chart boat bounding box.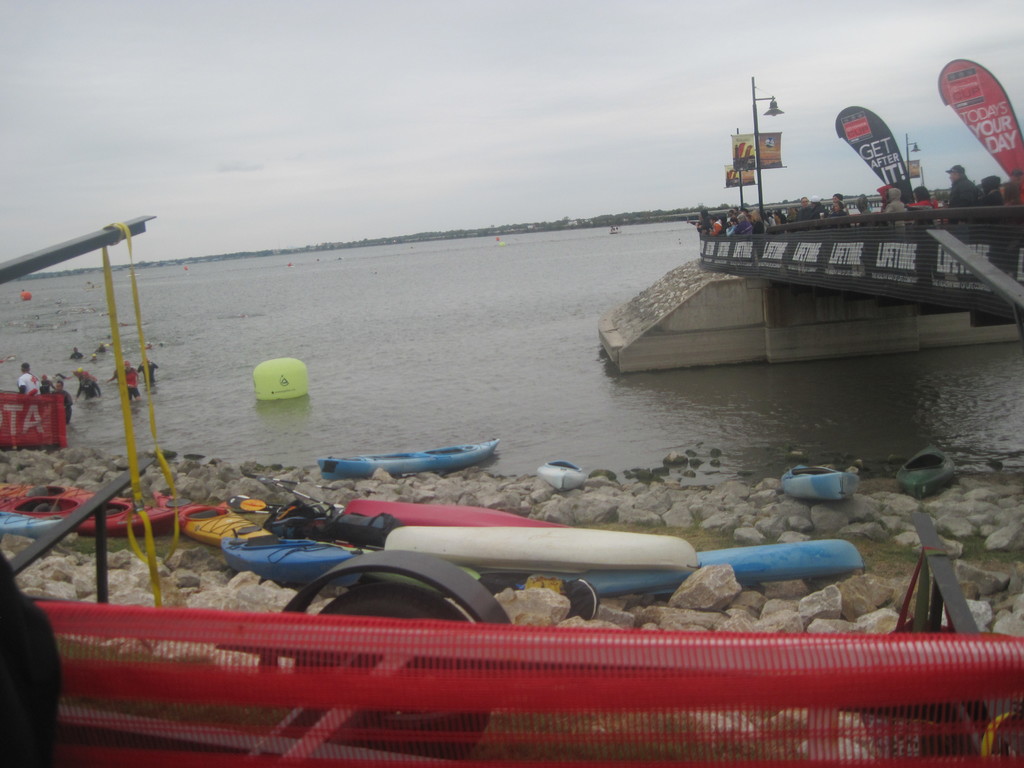
Charted: pyautogui.locateOnScreen(378, 522, 705, 586).
